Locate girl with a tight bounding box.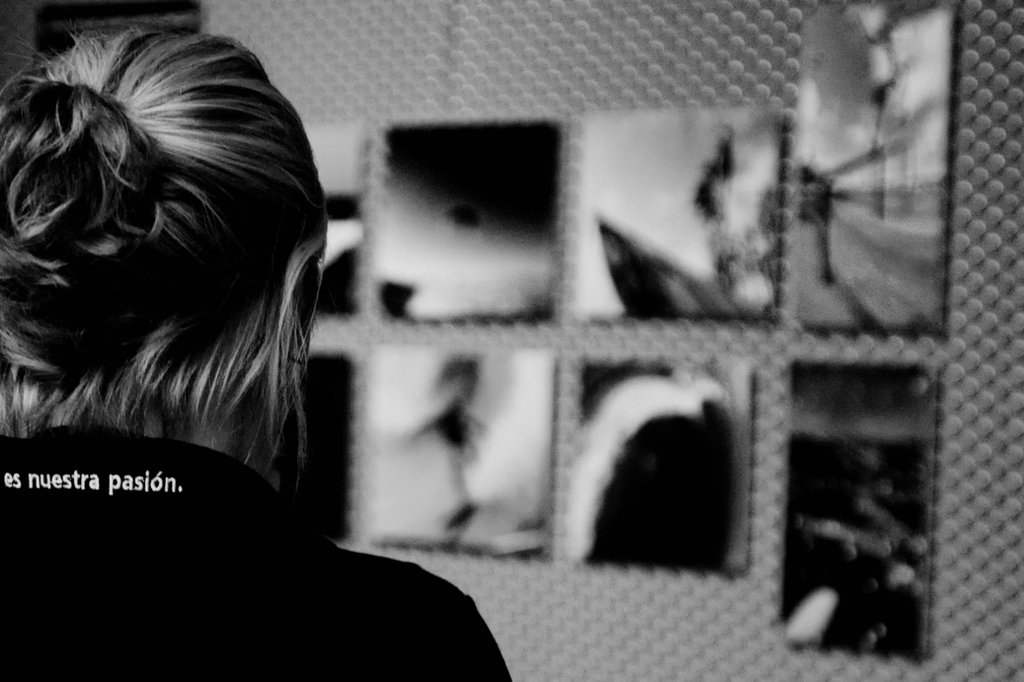
locate(0, 4, 517, 681).
